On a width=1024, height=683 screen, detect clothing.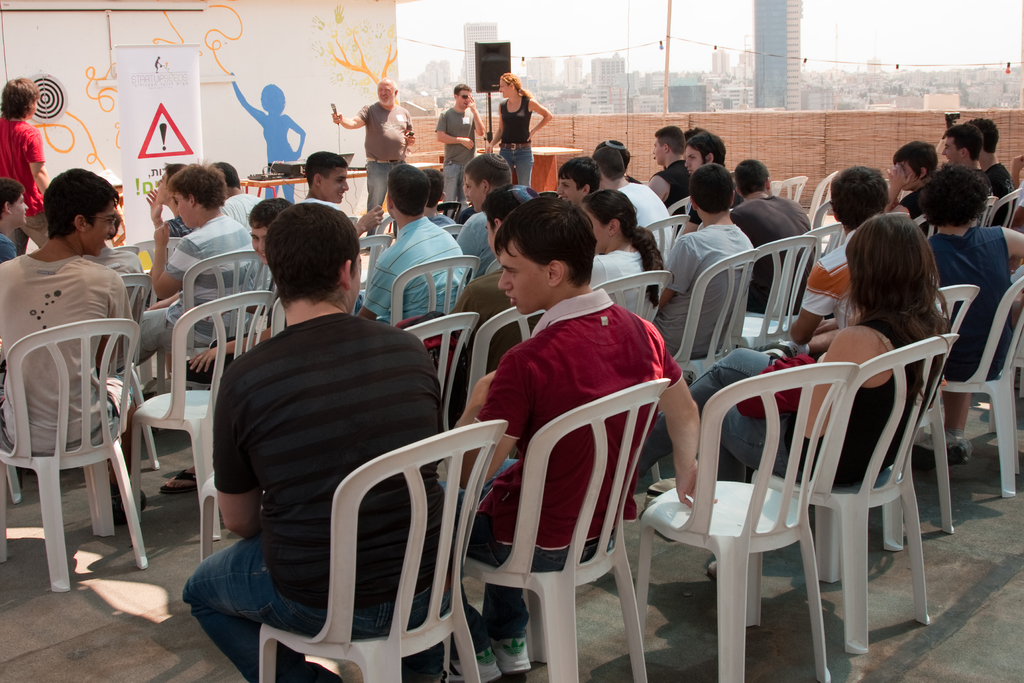
<box>499,94,541,189</box>.
